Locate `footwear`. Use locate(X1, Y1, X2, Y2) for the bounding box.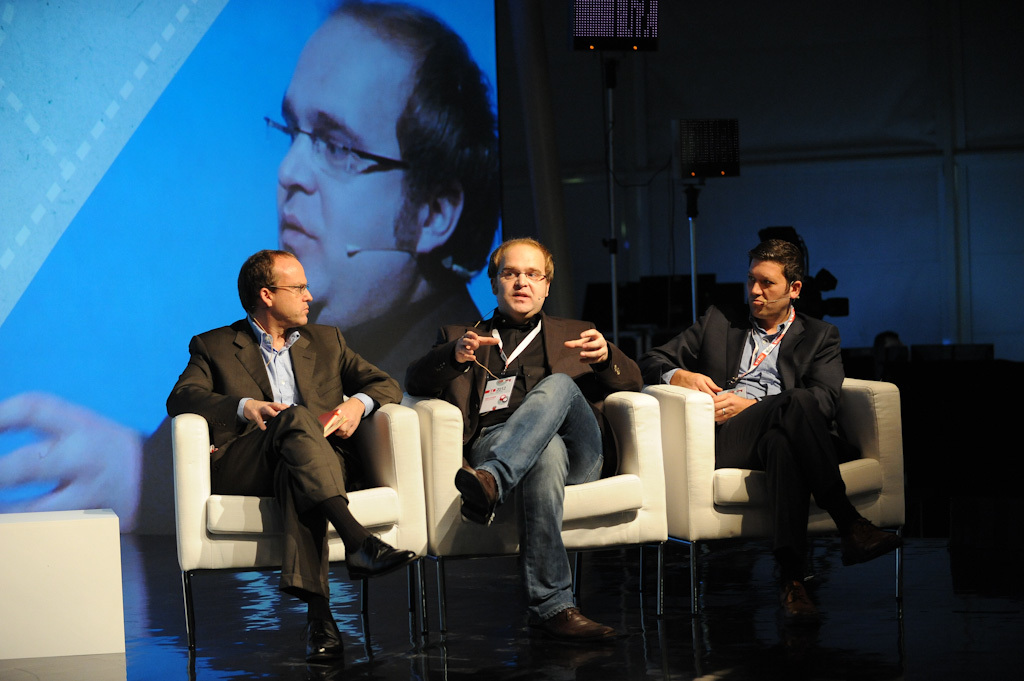
locate(522, 587, 615, 654).
